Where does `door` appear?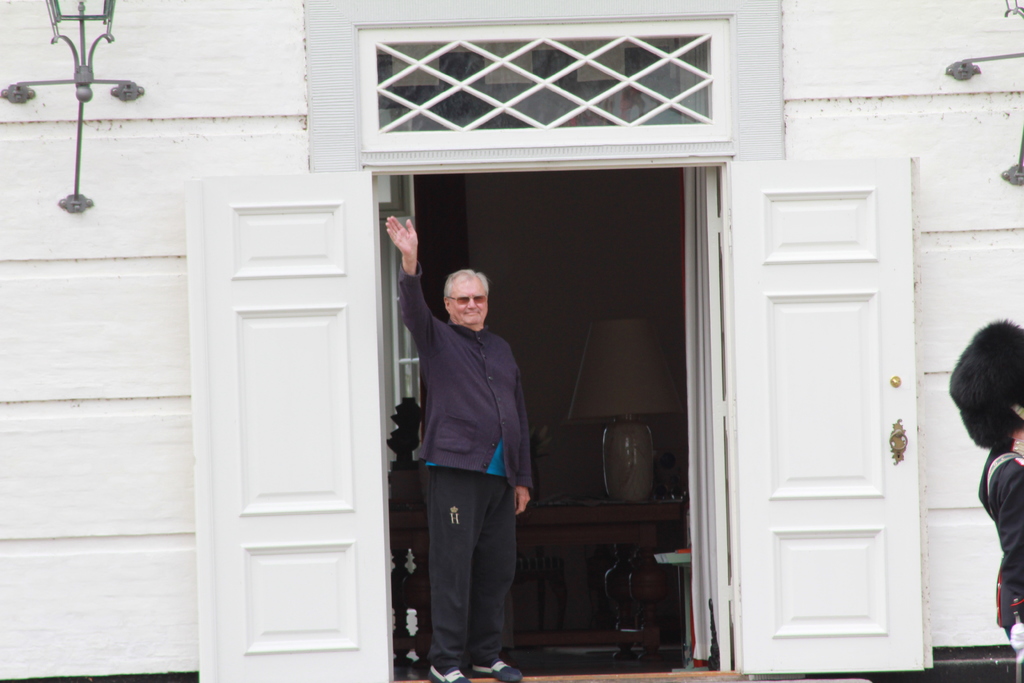
Appears at bbox=(719, 145, 938, 670).
